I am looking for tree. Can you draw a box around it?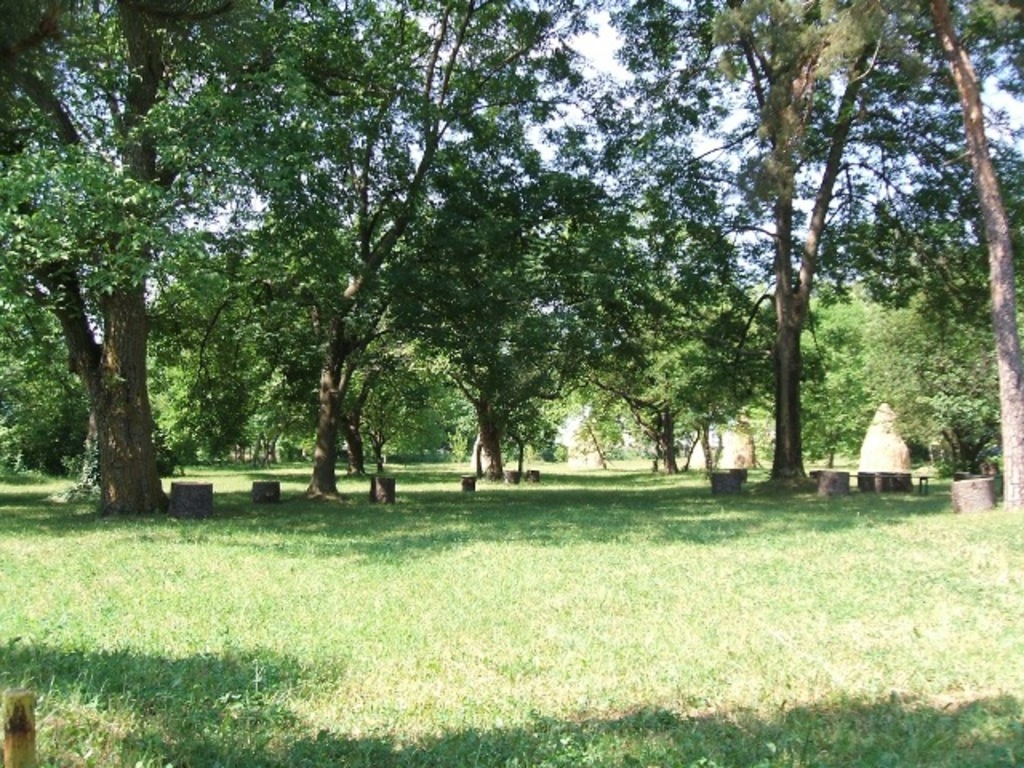
Sure, the bounding box is crop(376, 173, 656, 482).
